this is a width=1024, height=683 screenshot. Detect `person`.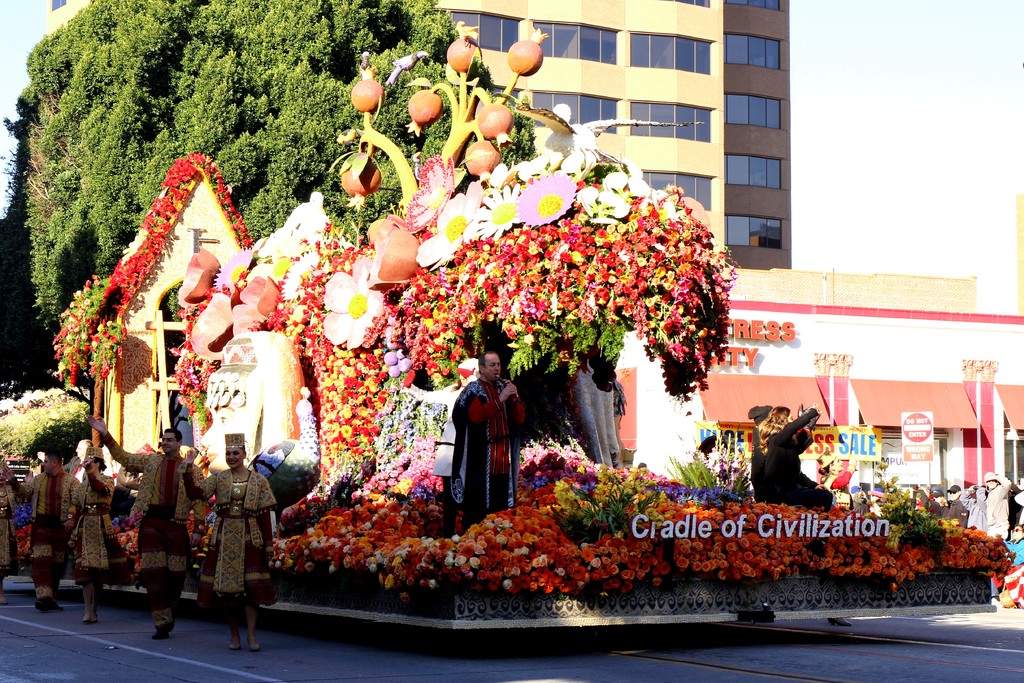
753:400:796:457.
